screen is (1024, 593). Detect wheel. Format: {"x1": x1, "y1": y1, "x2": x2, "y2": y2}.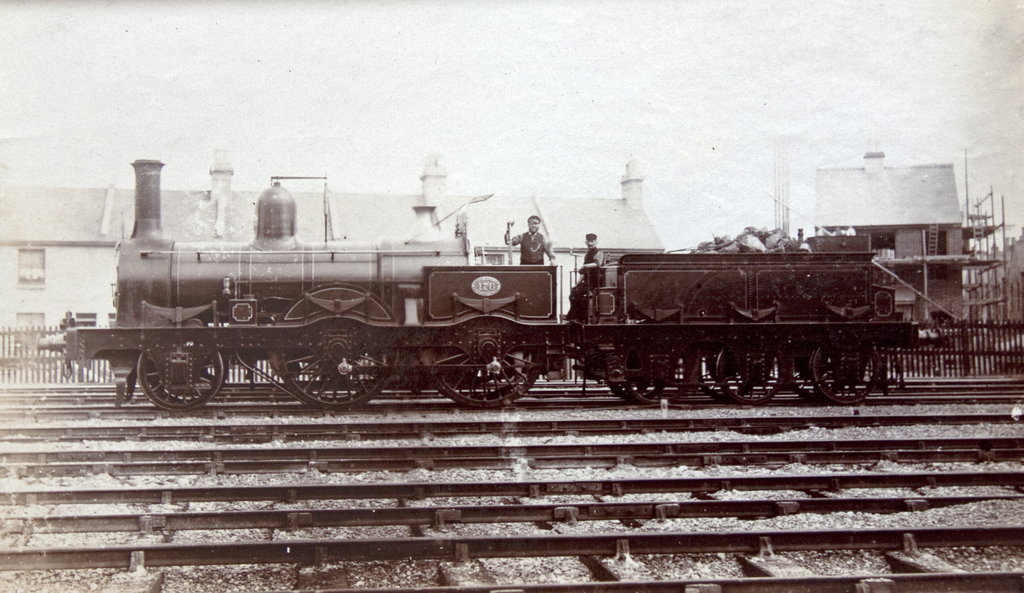
{"x1": 275, "y1": 283, "x2": 401, "y2": 404}.
